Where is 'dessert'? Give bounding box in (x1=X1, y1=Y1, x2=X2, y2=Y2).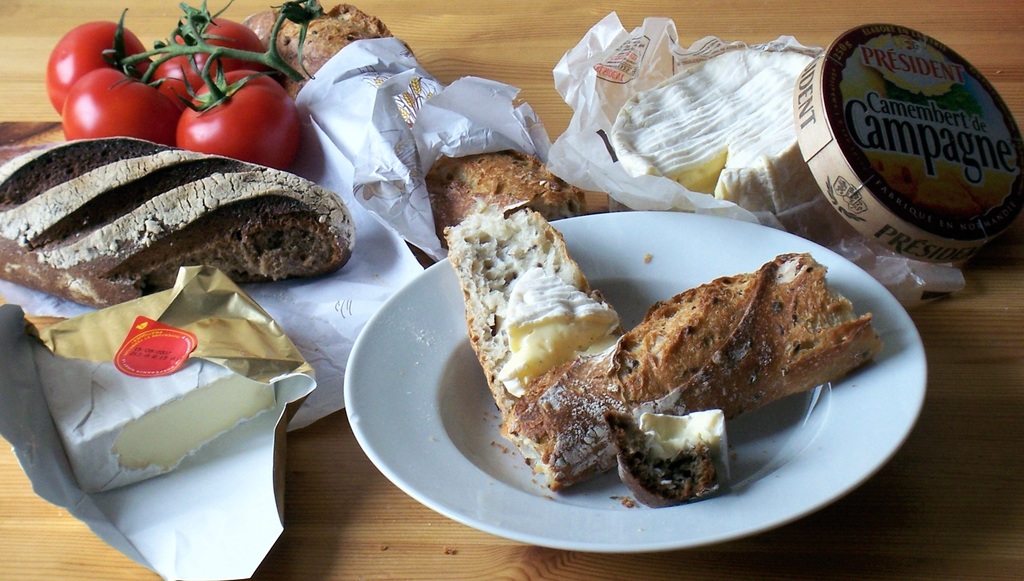
(x1=620, y1=407, x2=744, y2=505).
